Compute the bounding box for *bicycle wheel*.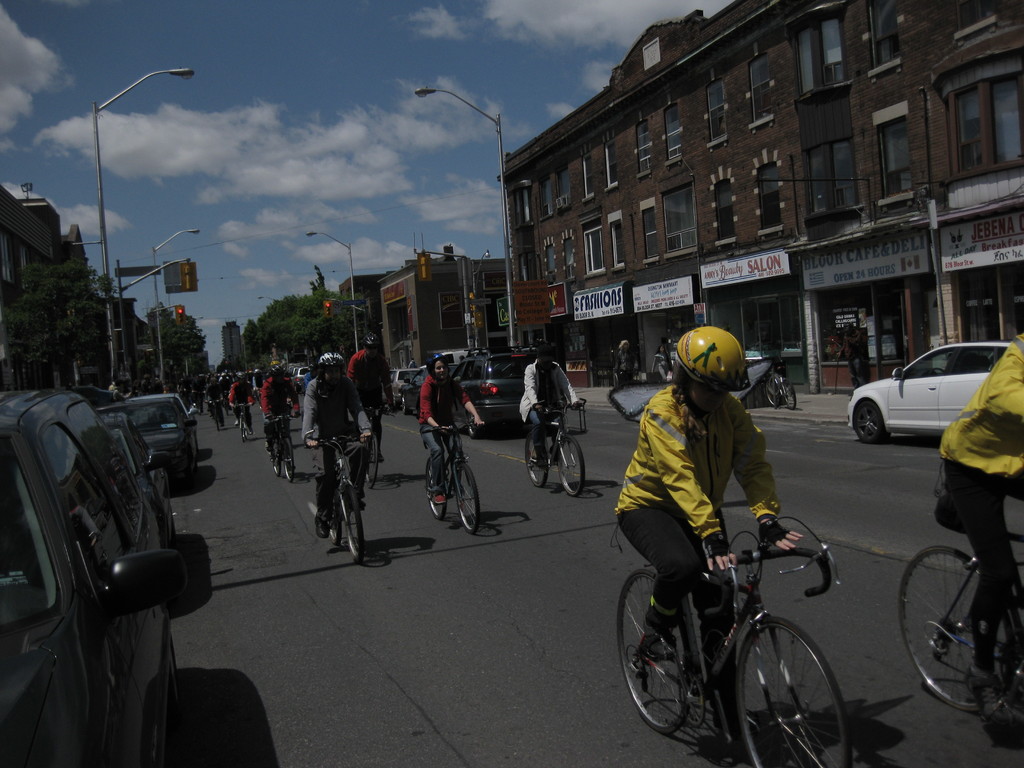
733:615:851:767.
